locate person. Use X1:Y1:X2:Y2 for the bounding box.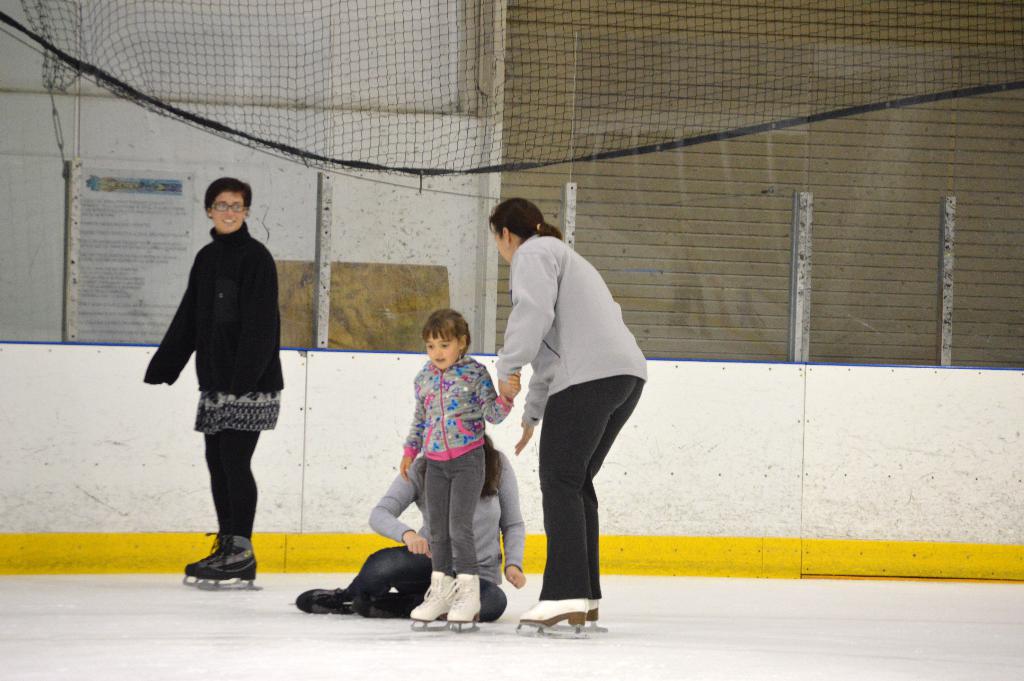
393:297:524:620.
